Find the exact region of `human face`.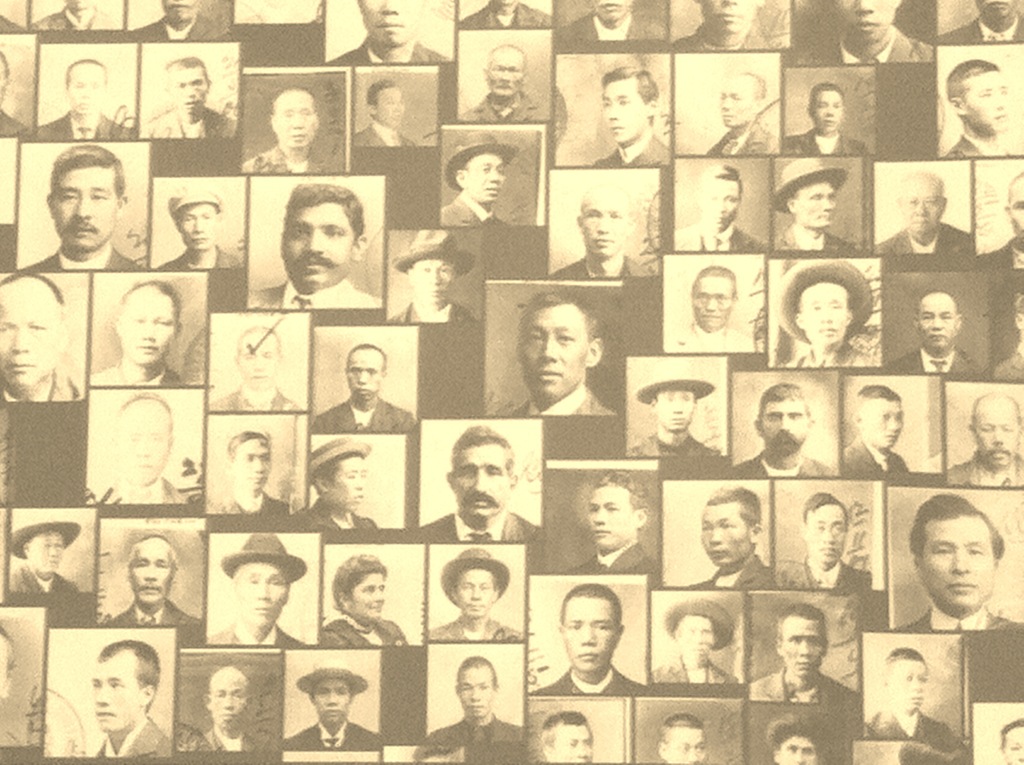
Exact region: 918/294/956/350.
